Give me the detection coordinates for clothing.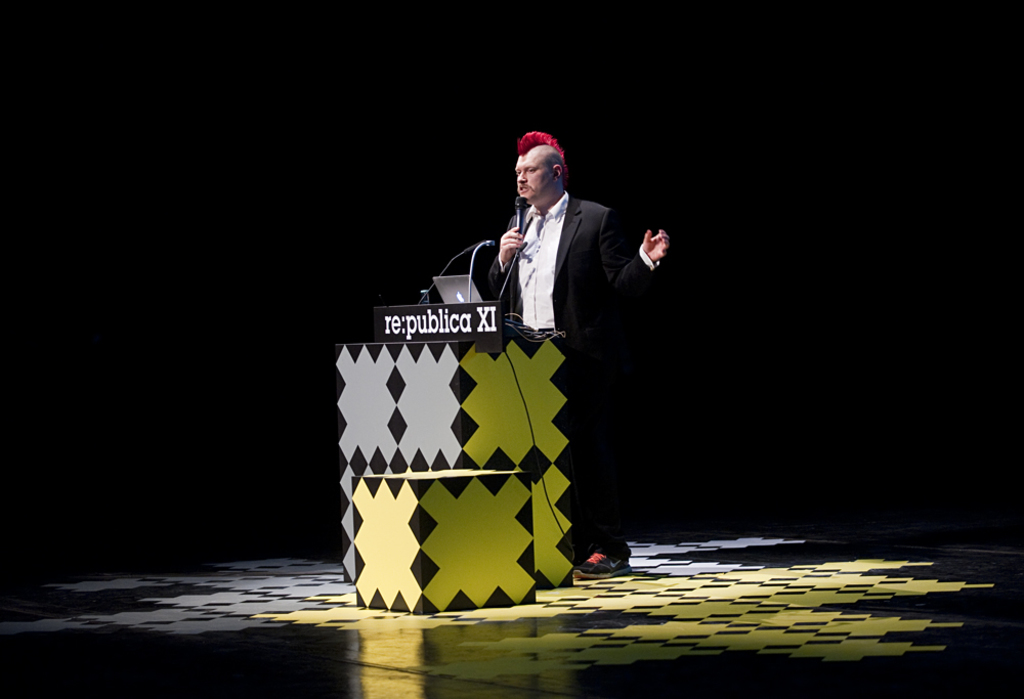
x1=485, y1=191, x2=663, y2=559.
